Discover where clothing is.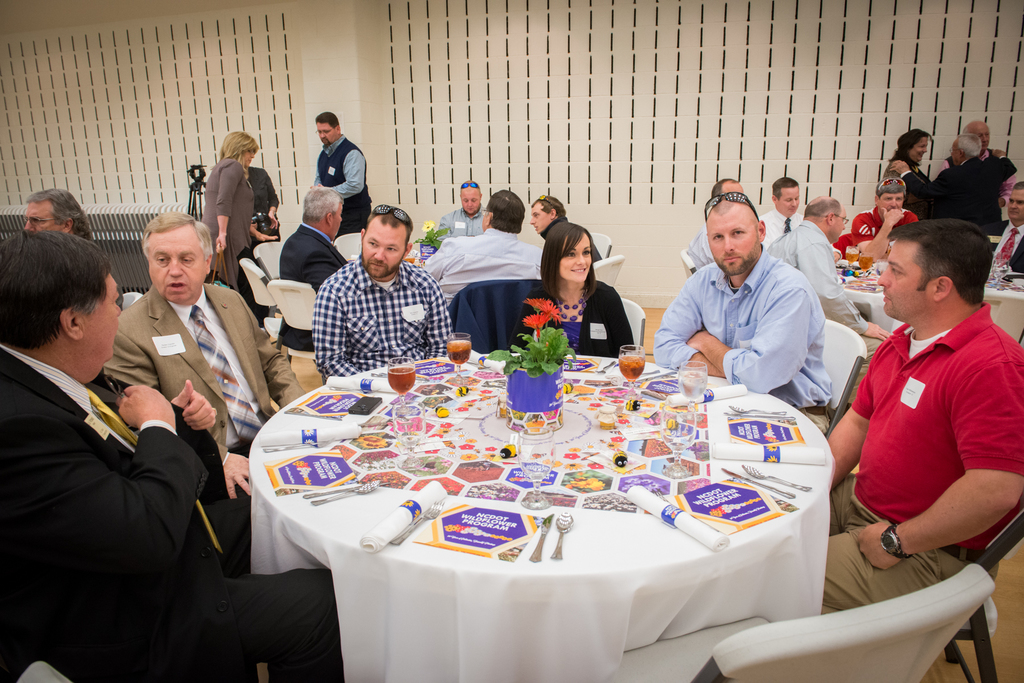
Discovered at (x1=274, y1=222, x2=351, y2=294).
